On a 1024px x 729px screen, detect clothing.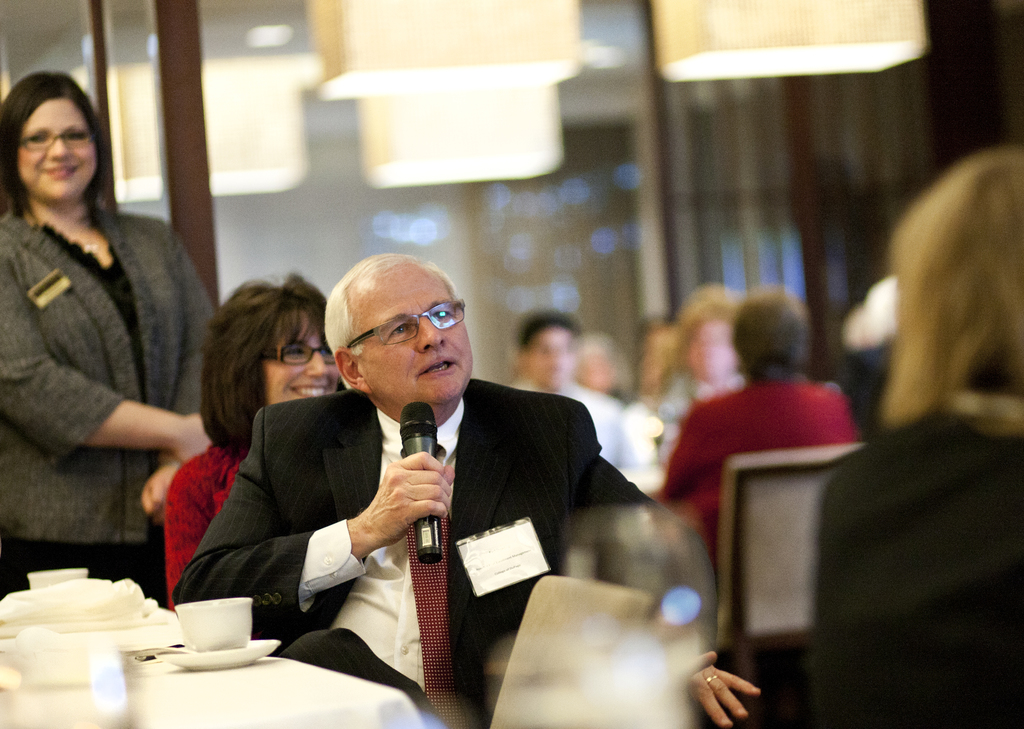
[505, 367, 644, 483].
